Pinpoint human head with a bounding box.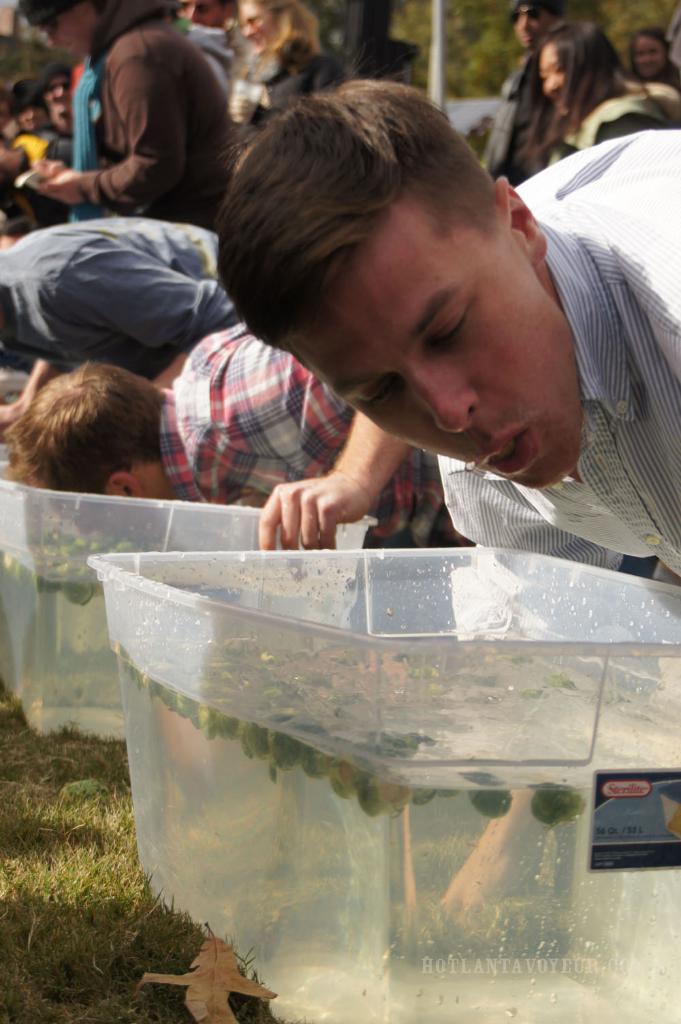
detection(10, 79, 53, 127).
